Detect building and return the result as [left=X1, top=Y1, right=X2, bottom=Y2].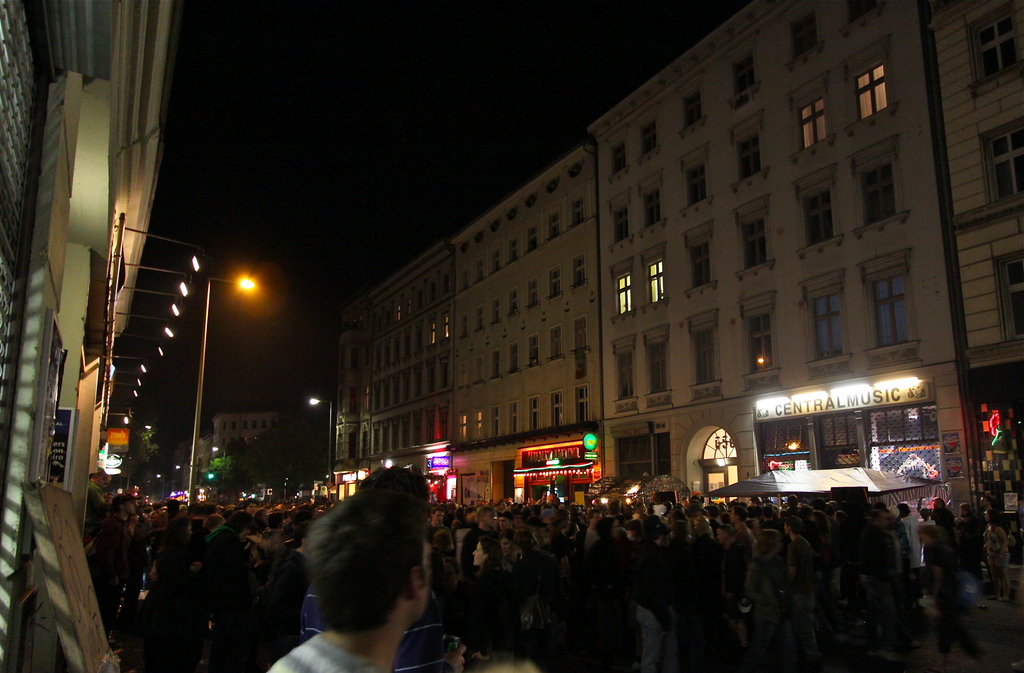
[left=333, top=241, right=453, bottom=467].
